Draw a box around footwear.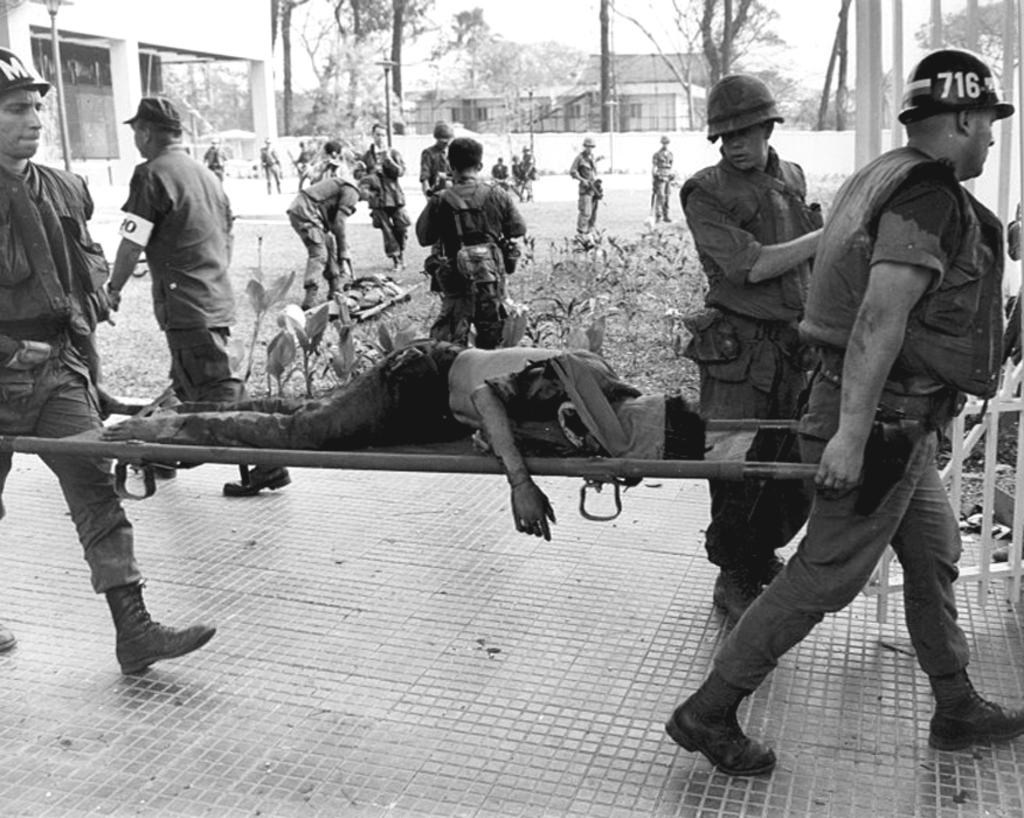
box(221, 465, 289, 497).
